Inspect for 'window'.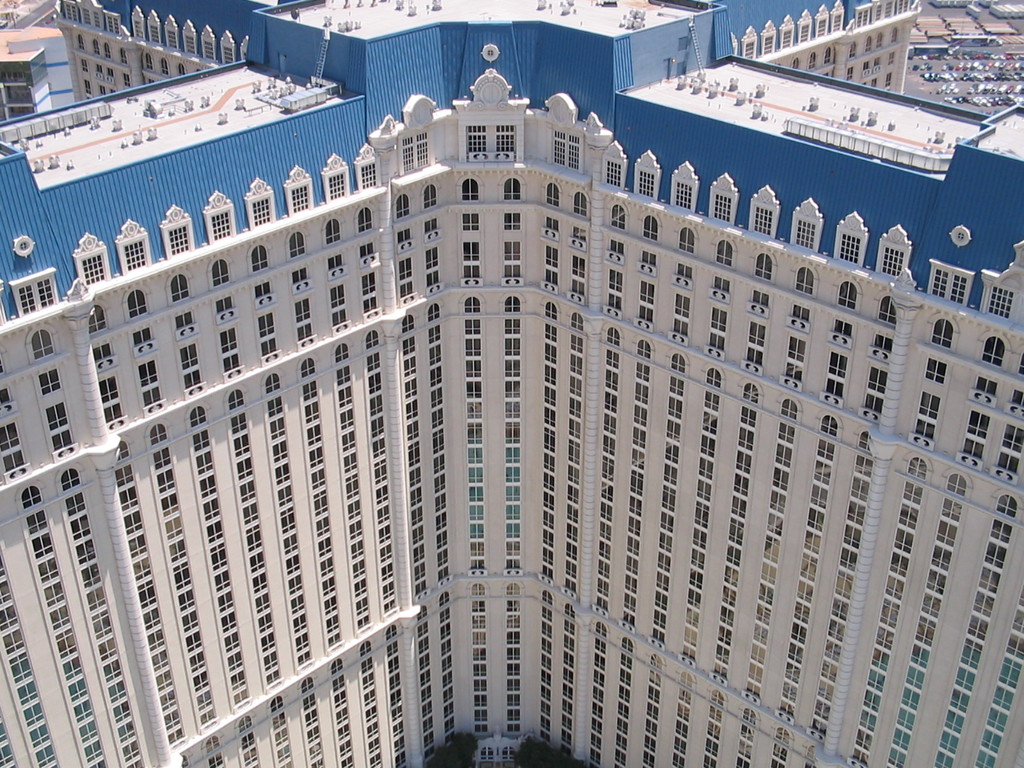
Inspection: x1=260 y1=630 x2=276 y2=652.
